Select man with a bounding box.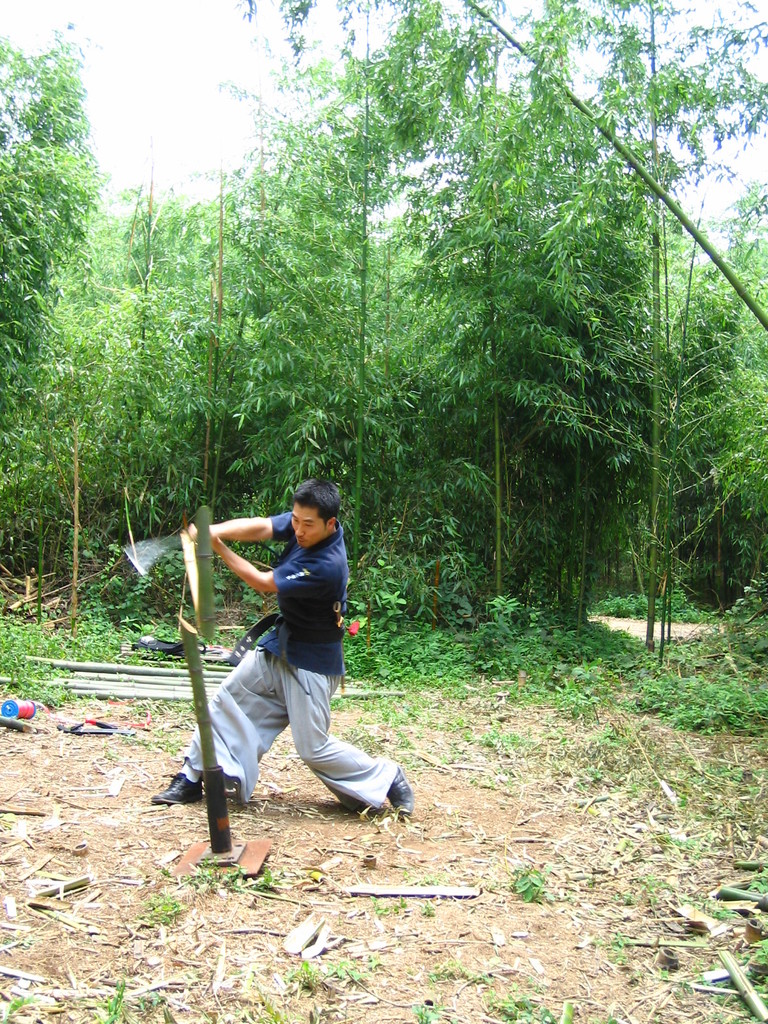
(x1=191, y1=488, x2=426, y2=822).
